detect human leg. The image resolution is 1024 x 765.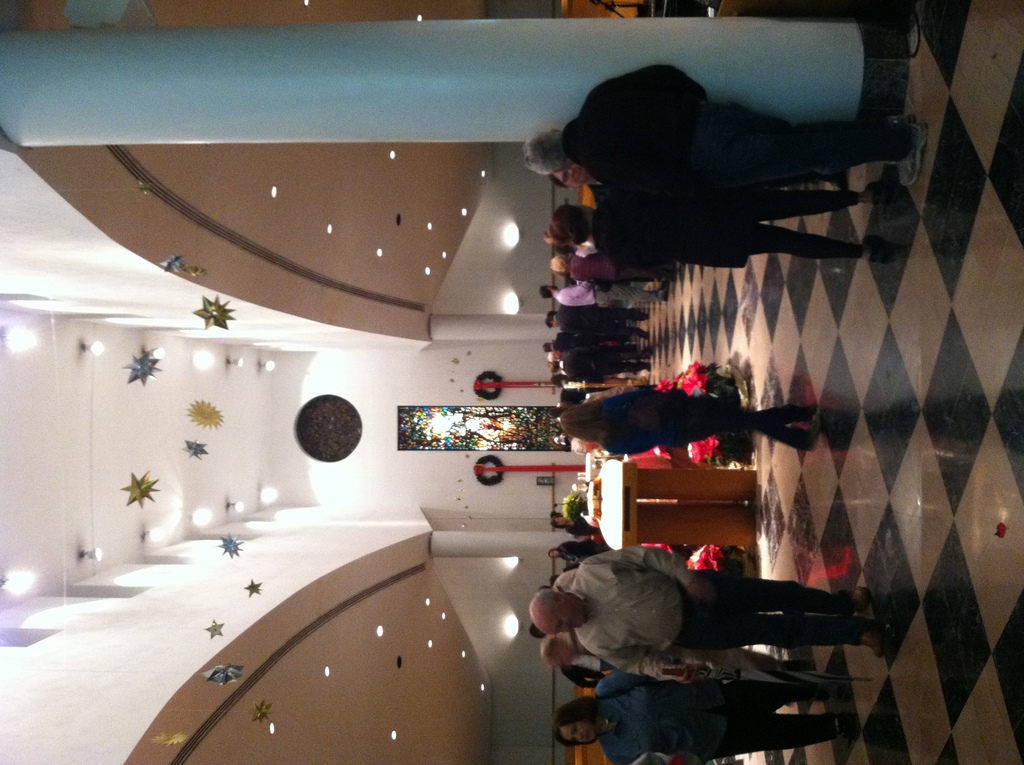
left=705, top=401, right=812, bottom=417.
